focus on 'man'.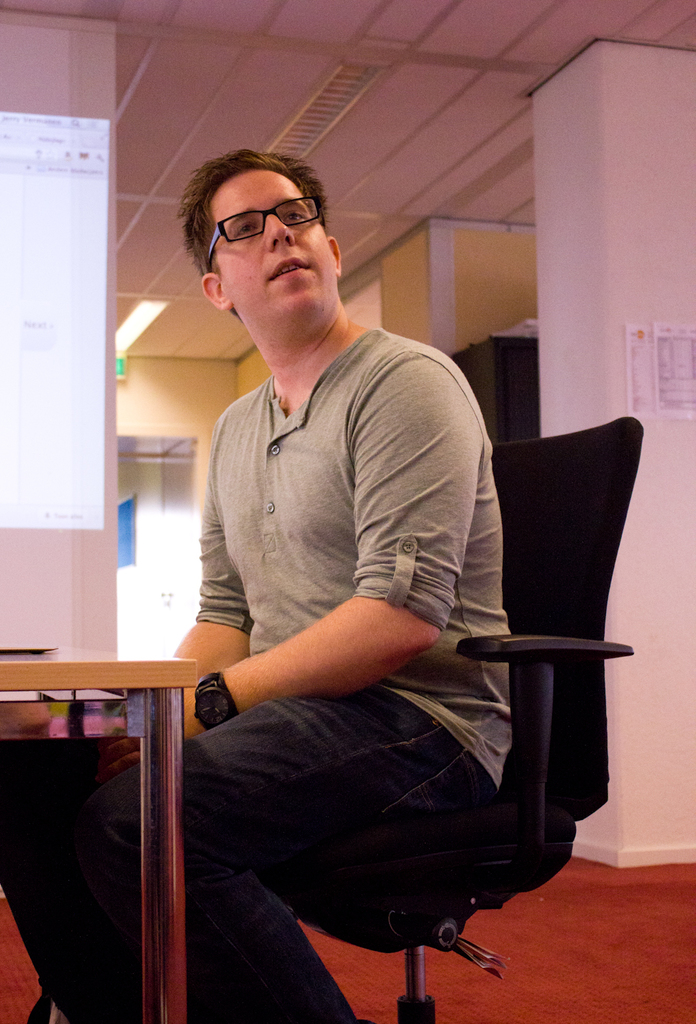
Focused at x1=127 y1=130 x2=582 y2=1013.
